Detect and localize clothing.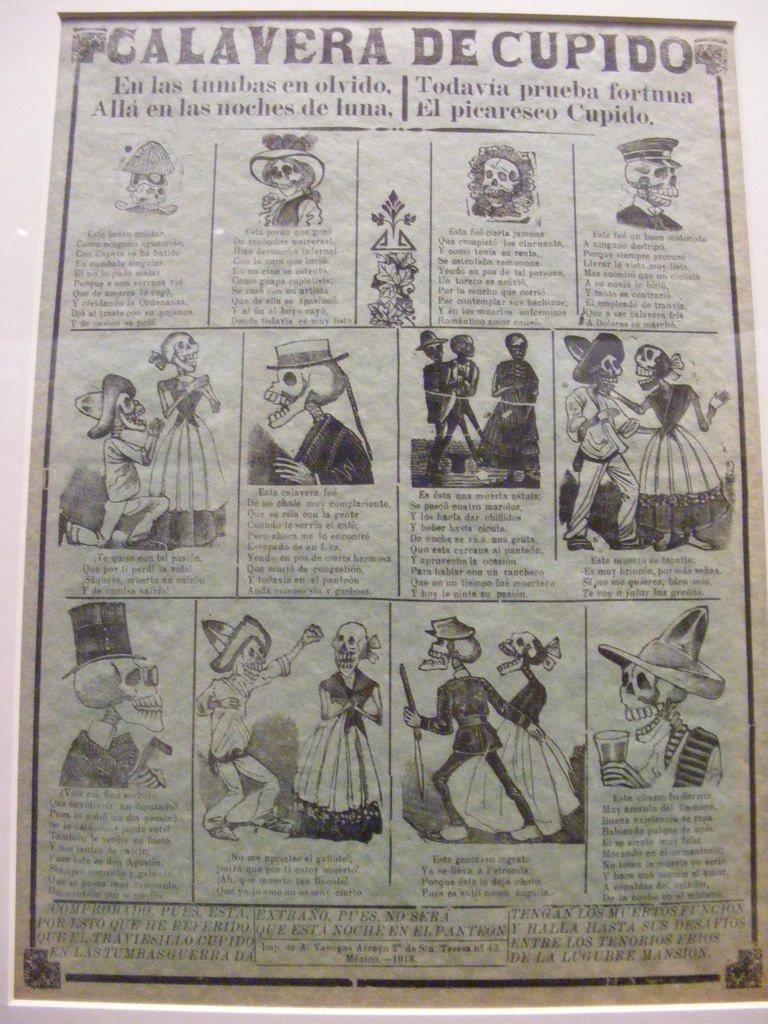
Localized at box(147, 385, 220, 516).
